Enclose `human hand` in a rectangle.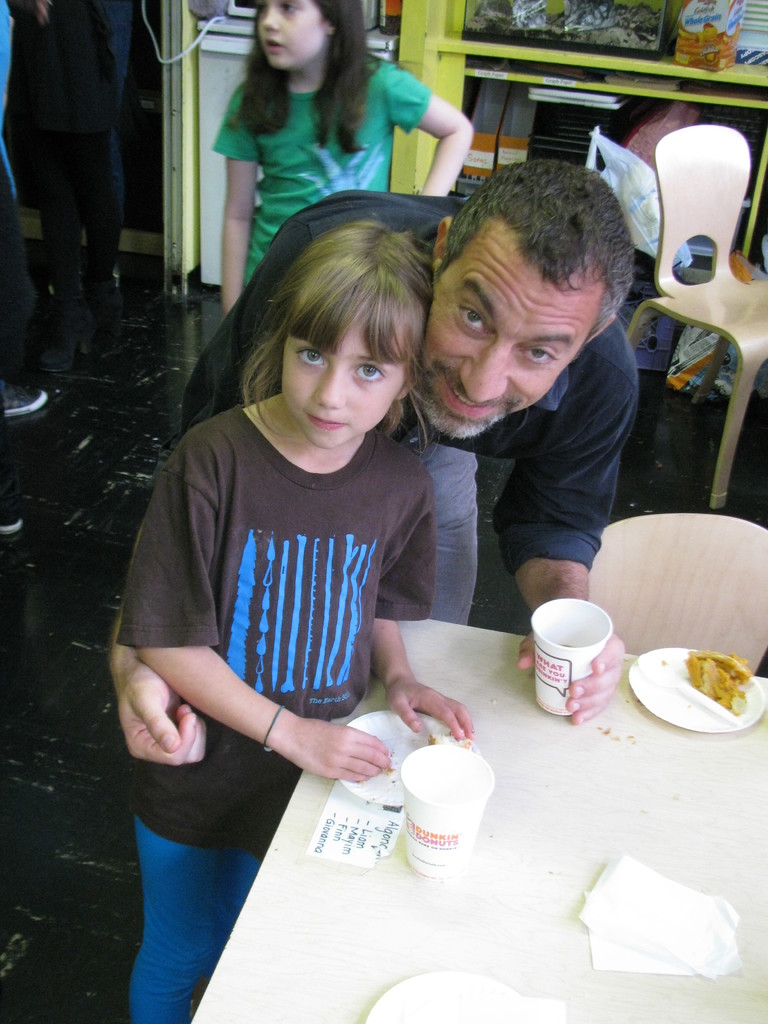
<box>112,655,206,771</box>.
